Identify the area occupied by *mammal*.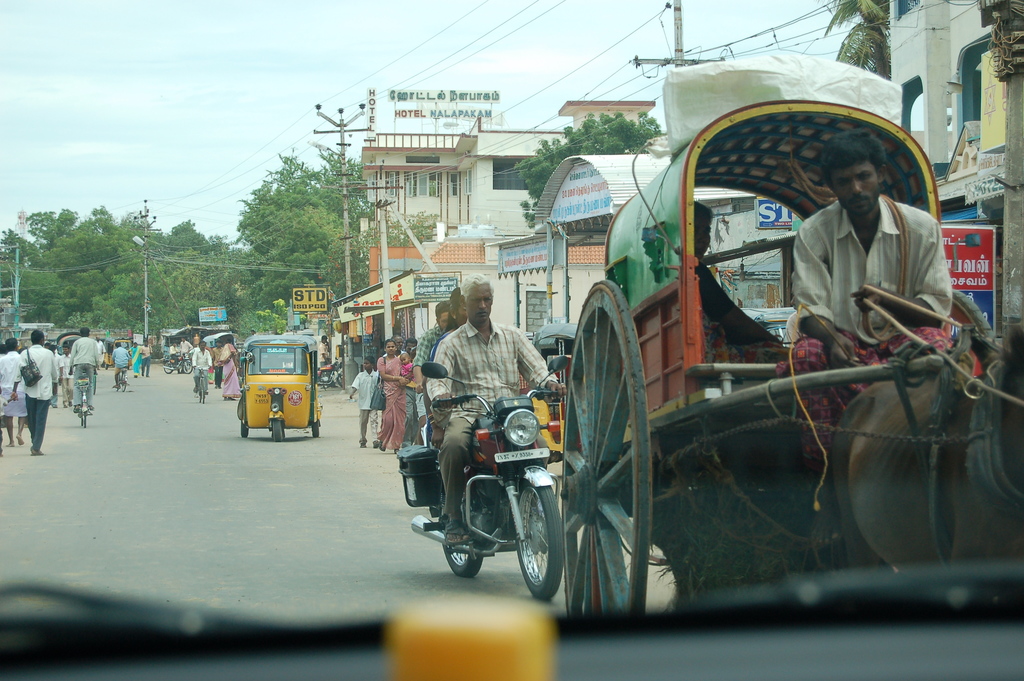
Area: (x1=350, y1=354, x2=383, y2=449).
